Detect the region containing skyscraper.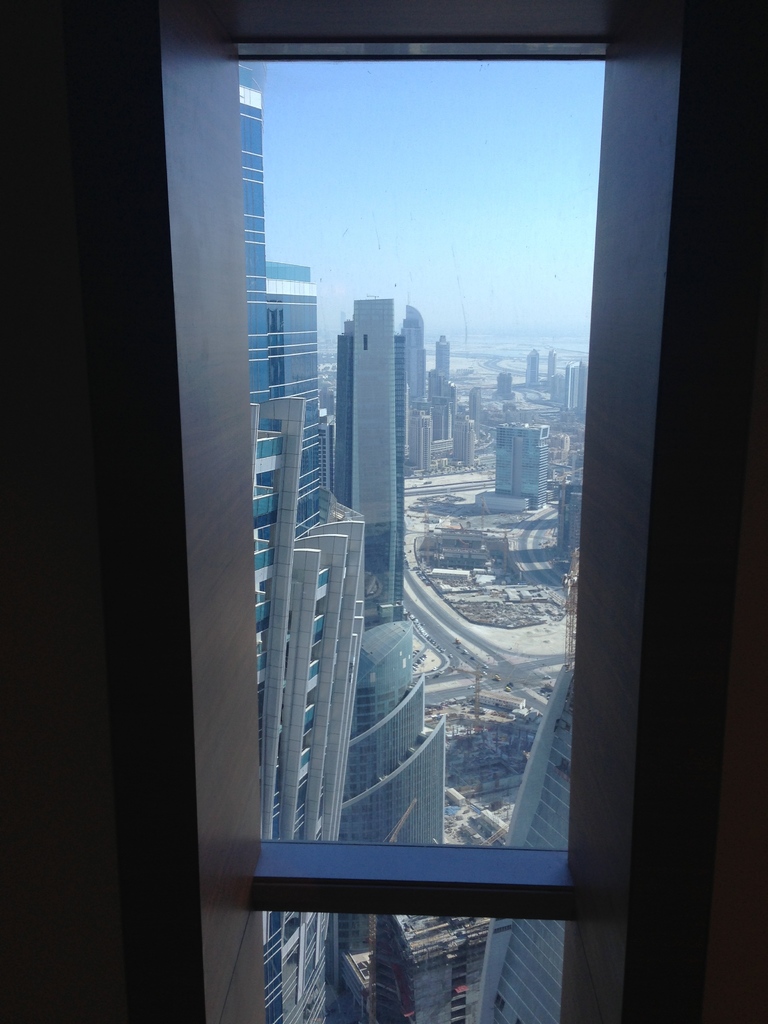
box(253, 80, 449, 1023).
